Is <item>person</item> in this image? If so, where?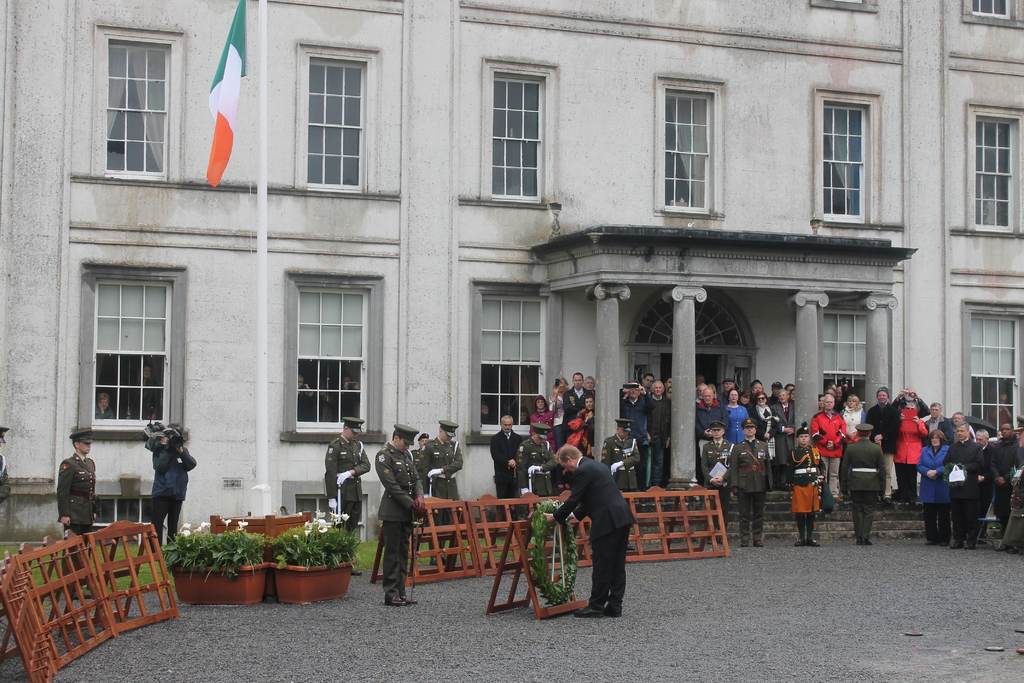
Yes, at Rect(811, 395, 847, 500).
